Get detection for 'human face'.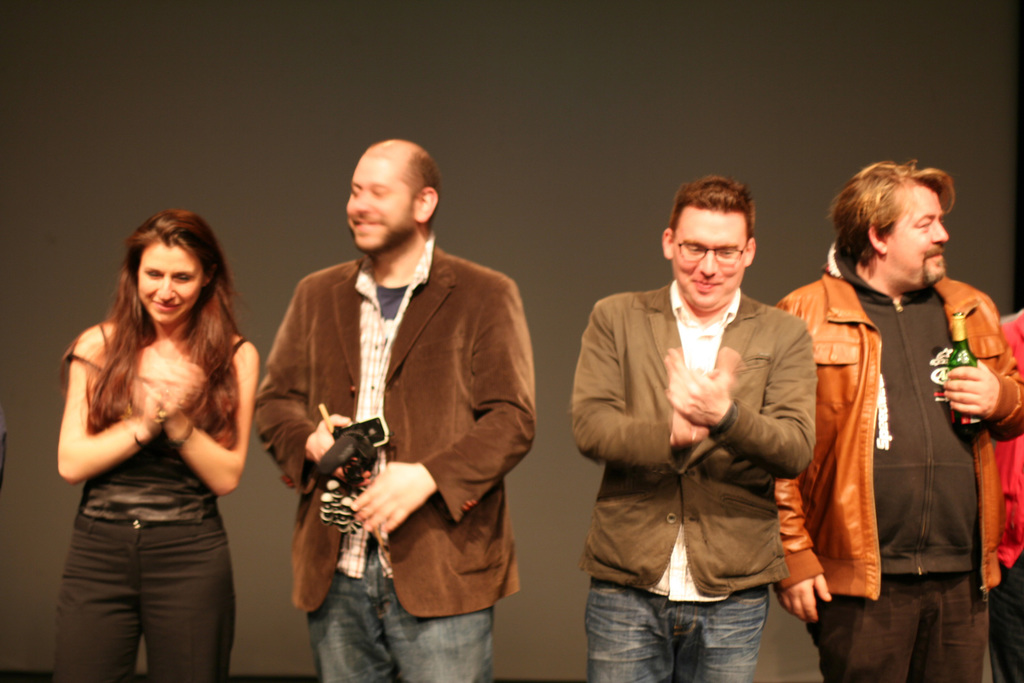
Detection: (672,210,741,319).
